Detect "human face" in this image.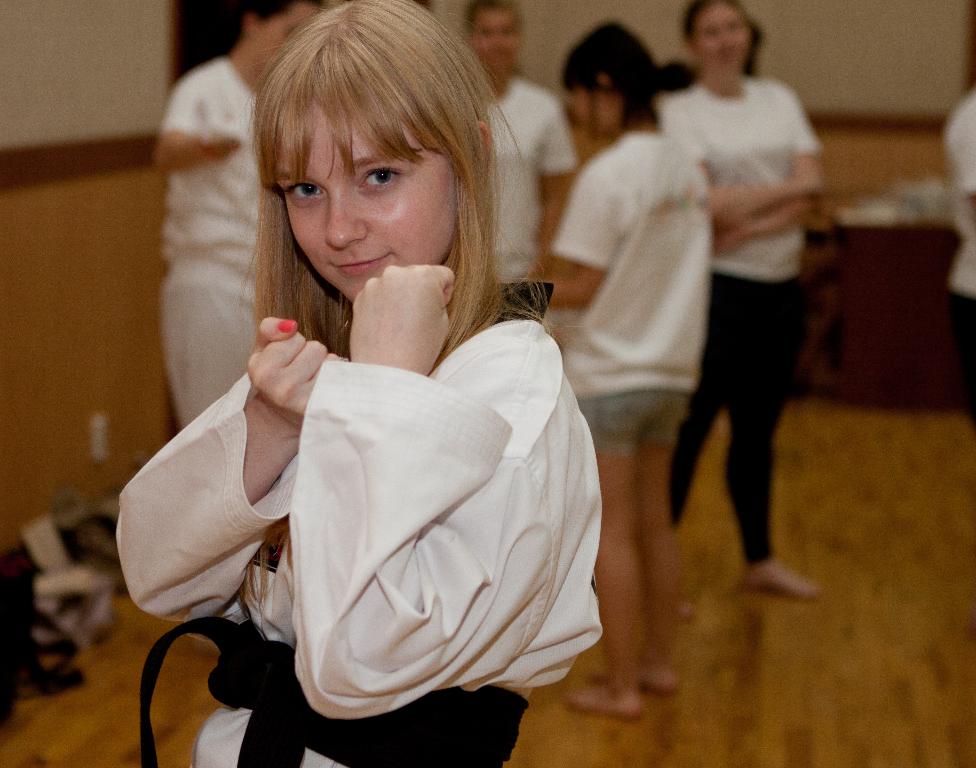
Detection: [left=569, top=86, right=618, bottom=134].
